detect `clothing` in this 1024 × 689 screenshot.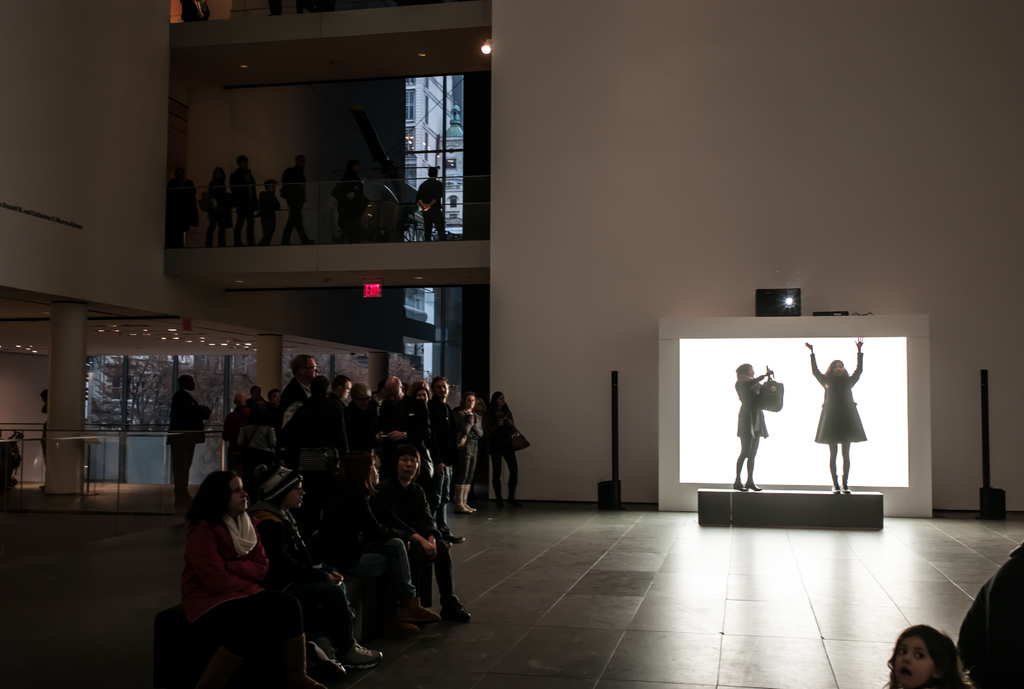
Detection: bbox=[281, 168, 308, 245].
